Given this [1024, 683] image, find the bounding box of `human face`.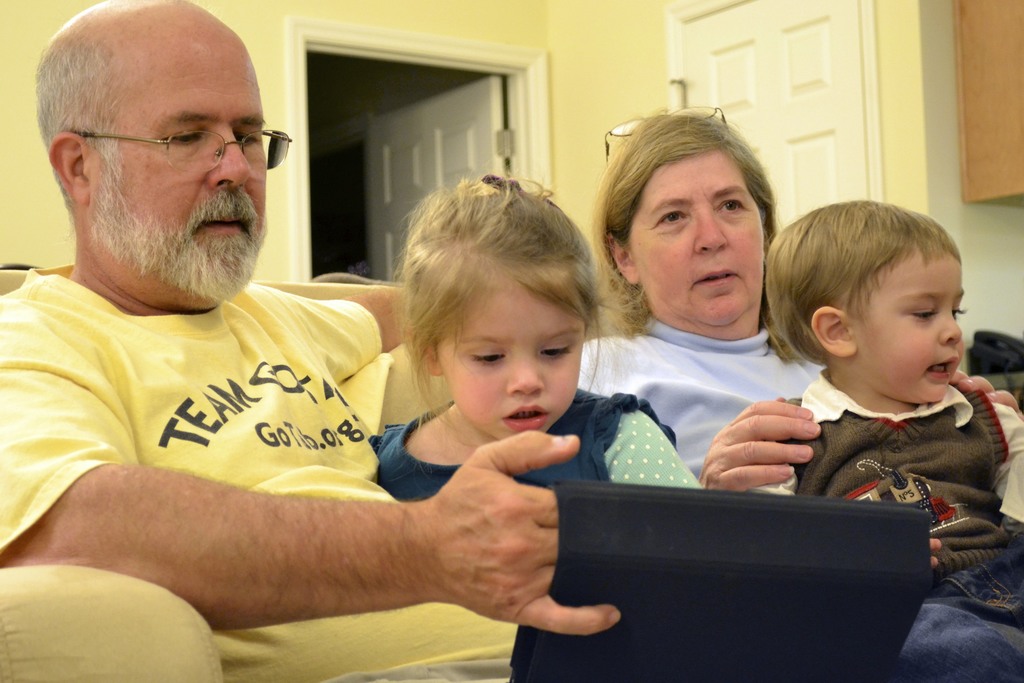
Rect(89, 37, 268, 300).
